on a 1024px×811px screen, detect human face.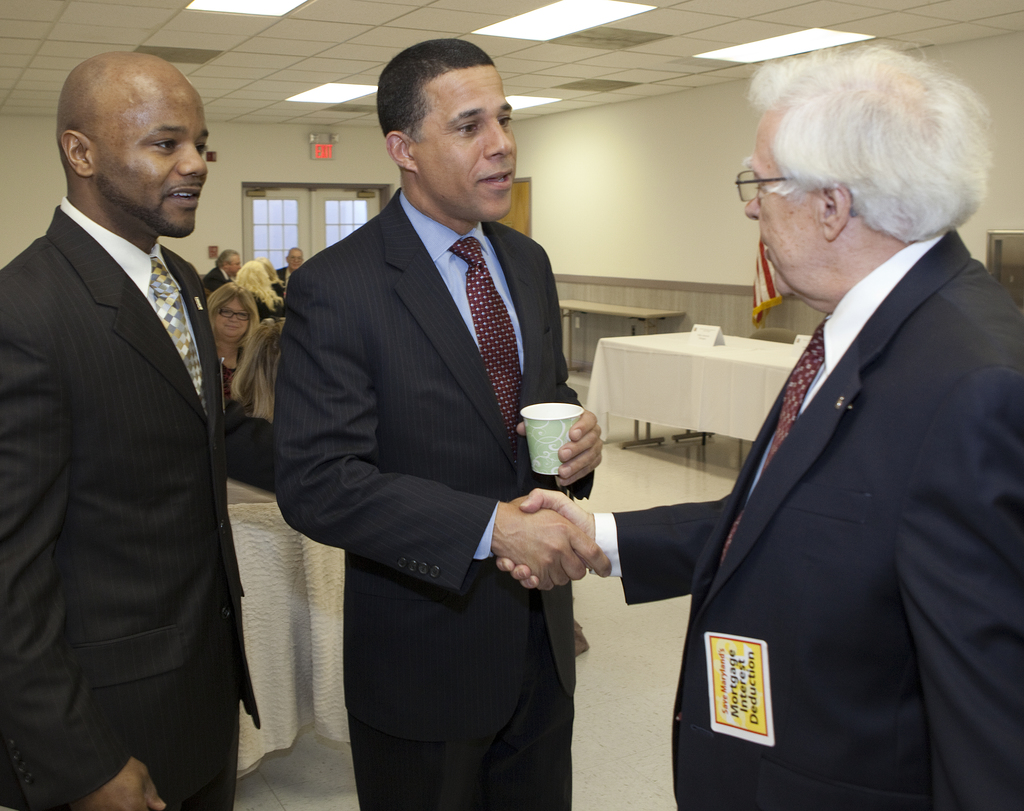
{"left": 216, "top": 294, "right": 245, "bottom": 338}.
